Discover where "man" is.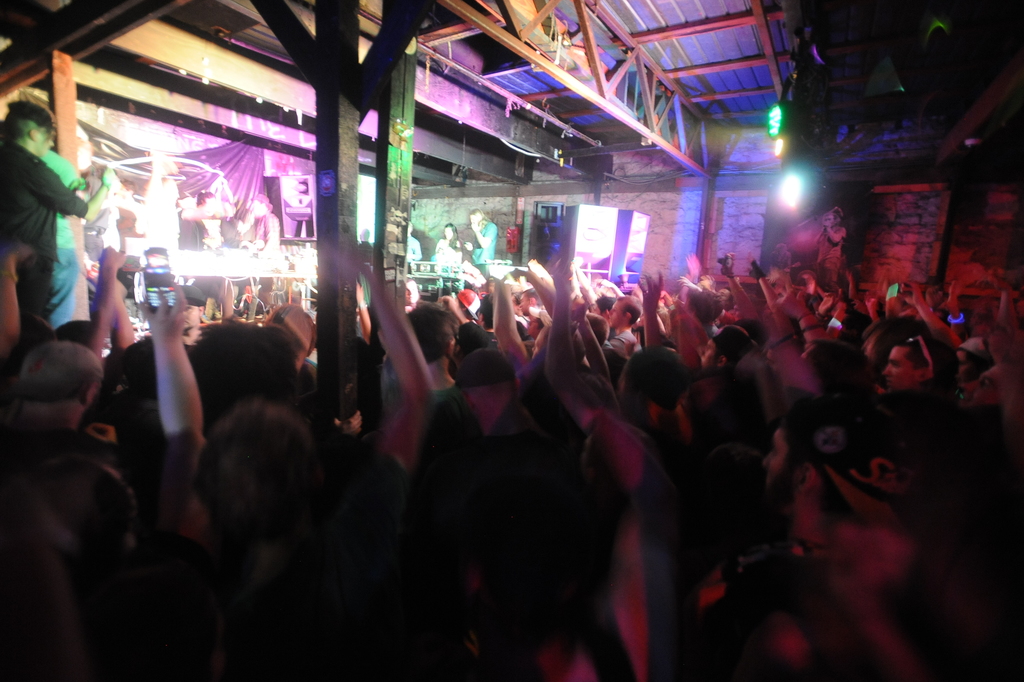
Discovered at select_region(694, 322, 751, 373).
